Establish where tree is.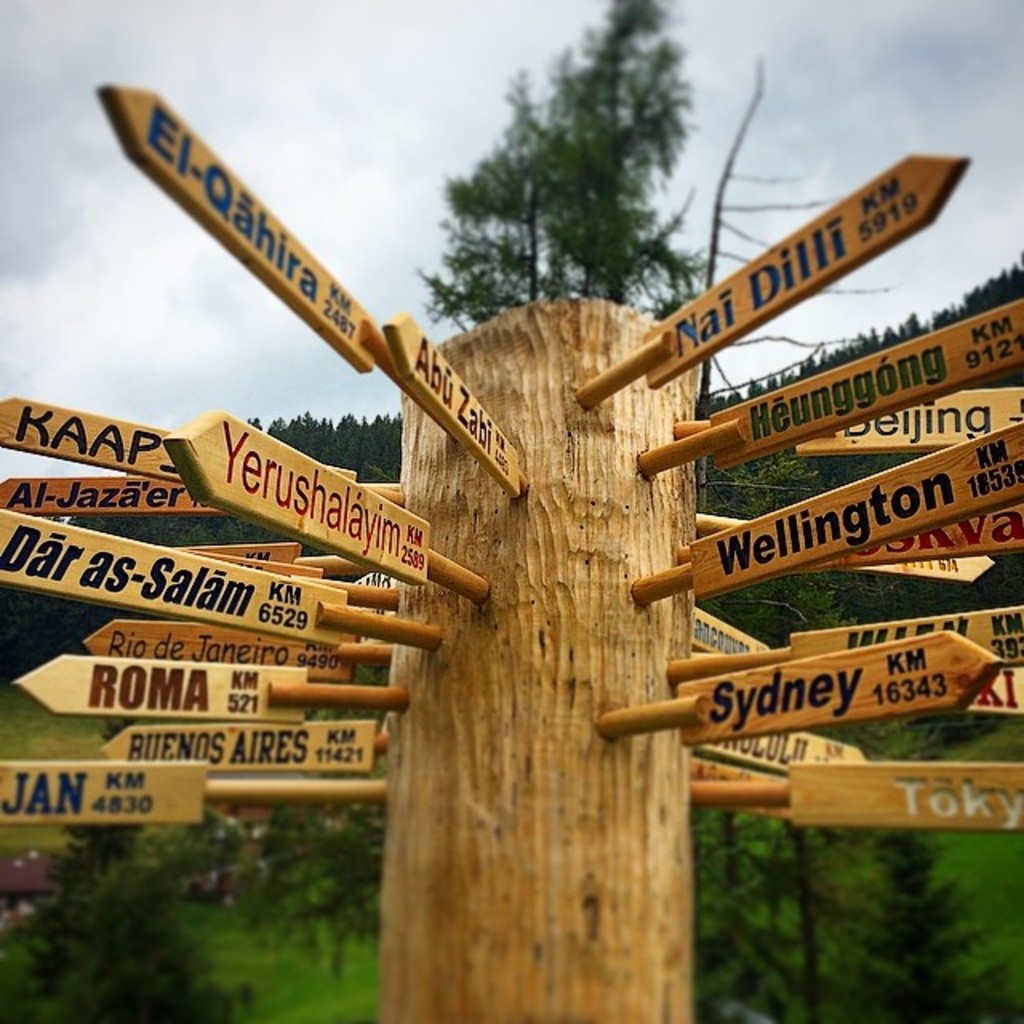
Established at [left=678, top=245, right=1022, bottom=1022].
